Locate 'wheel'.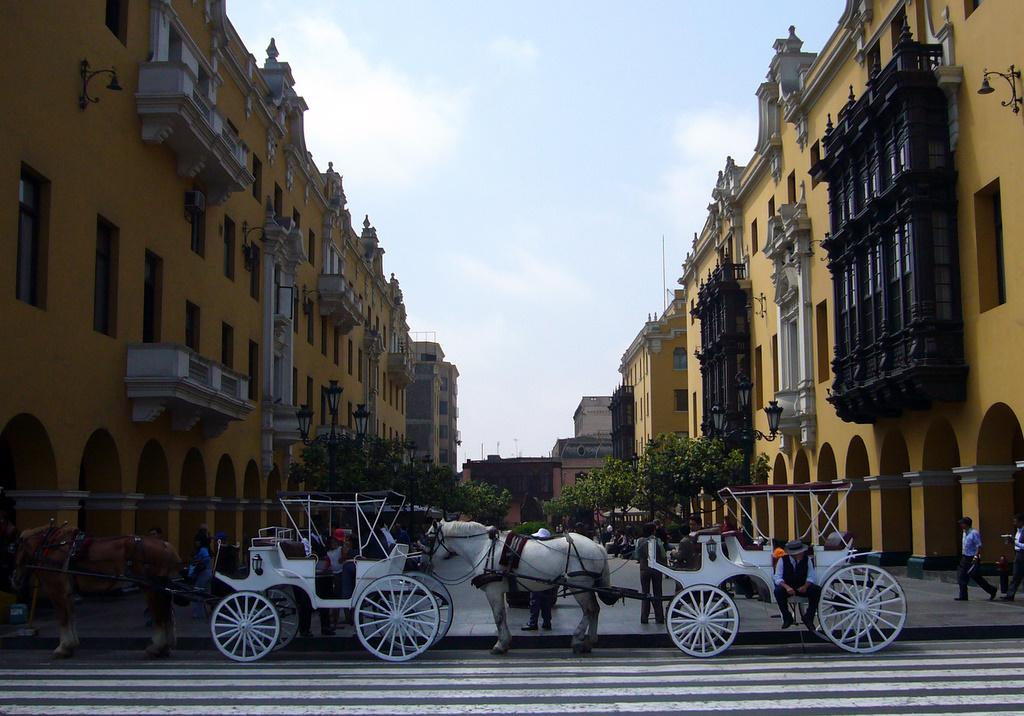
Bounding box: pyautogui.locateOnScreen(206, 589, 281, 658).
